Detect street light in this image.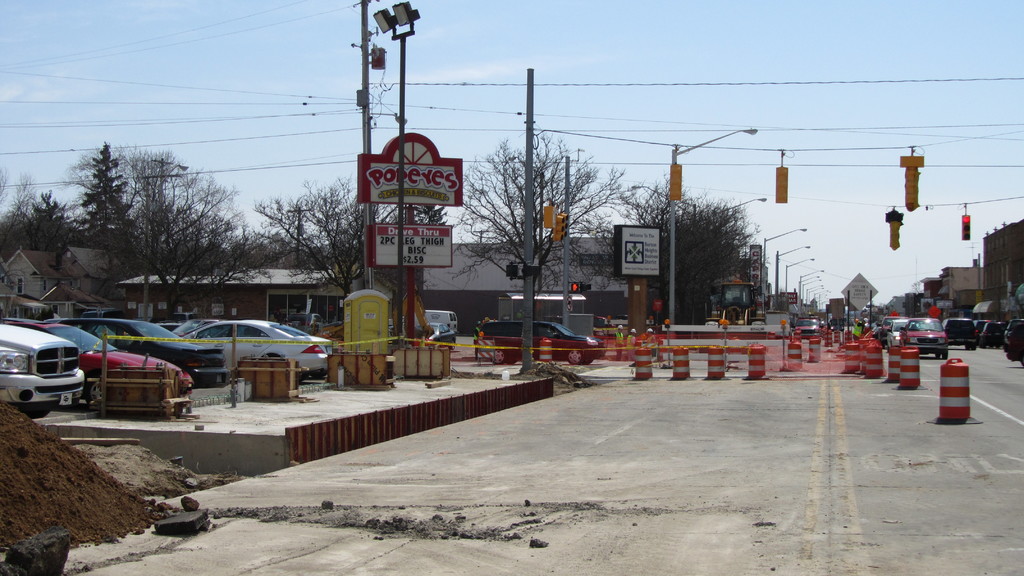
Detection: locate(785, 256, 819, 312).
